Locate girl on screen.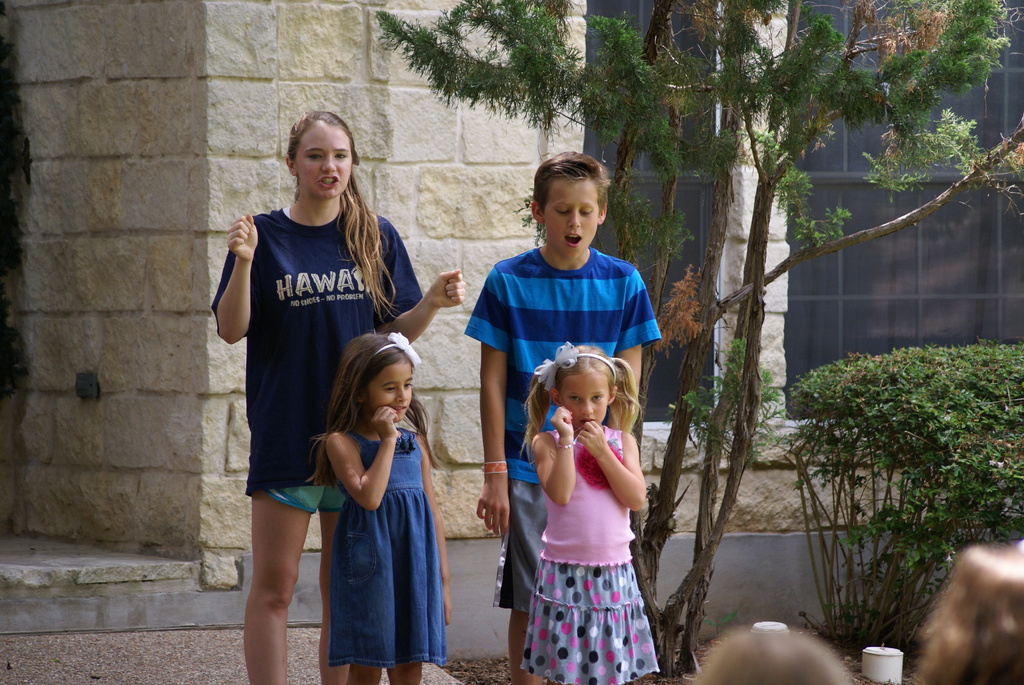
On screen at 517,338,660,684.
